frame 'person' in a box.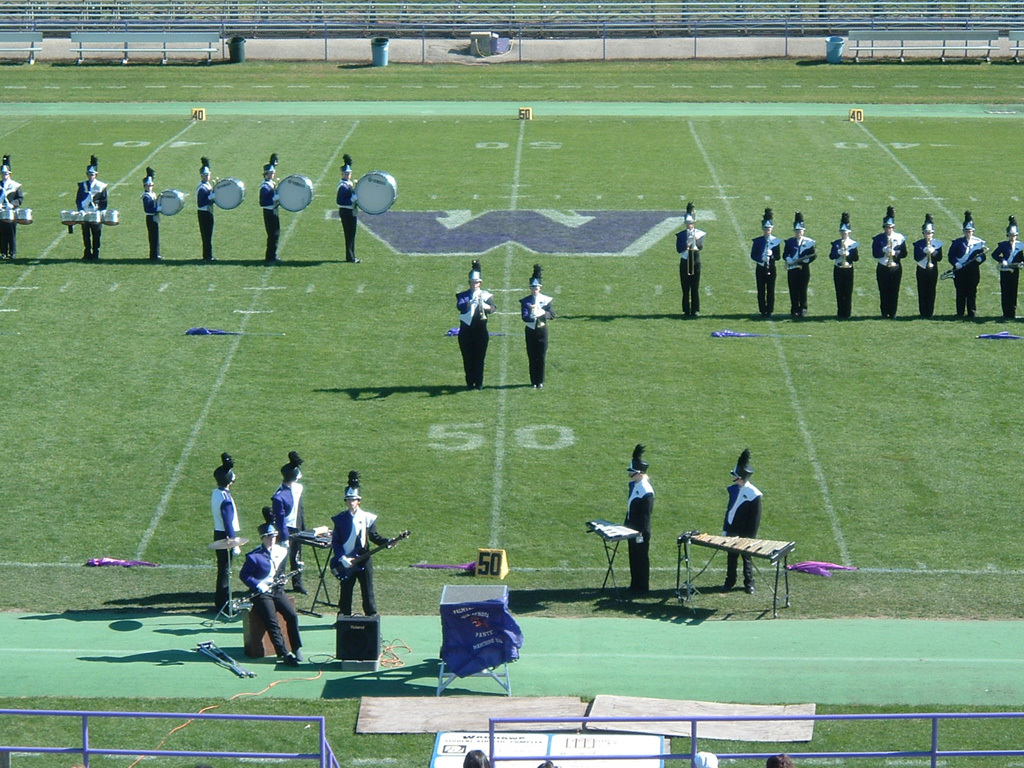
l=272, t=451, r=305, b=597.
